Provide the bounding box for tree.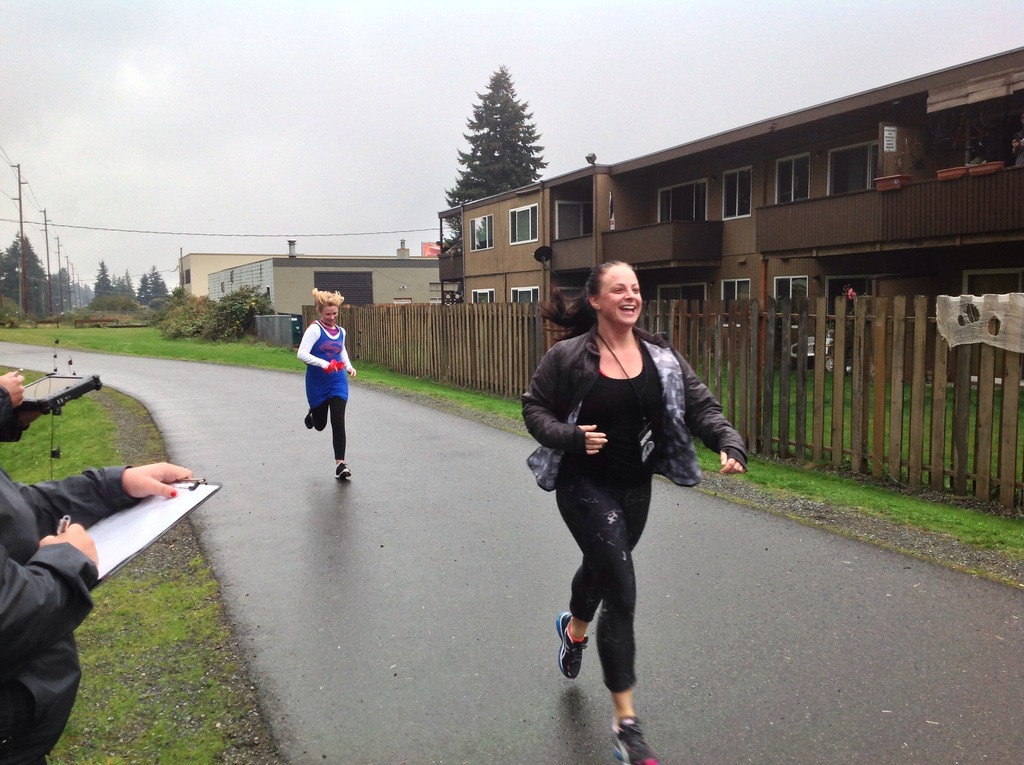
{"left": 441, "top": 62, "right": 553, "bottom": 254}.
